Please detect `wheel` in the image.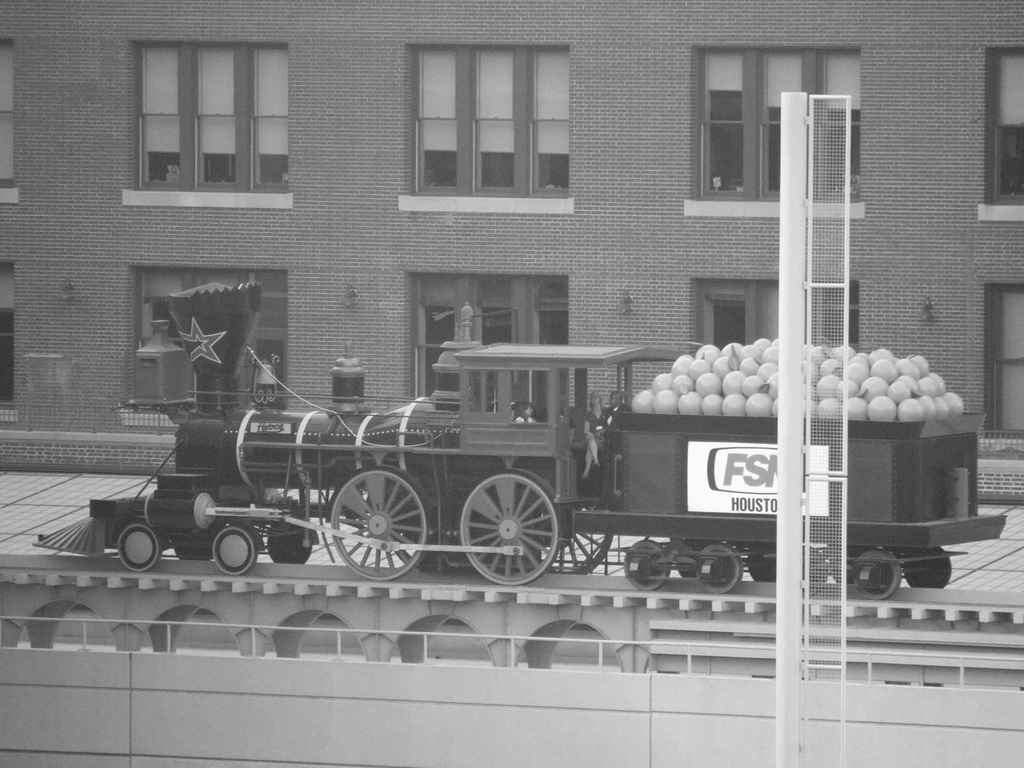
[900, 546, 950, 590].
